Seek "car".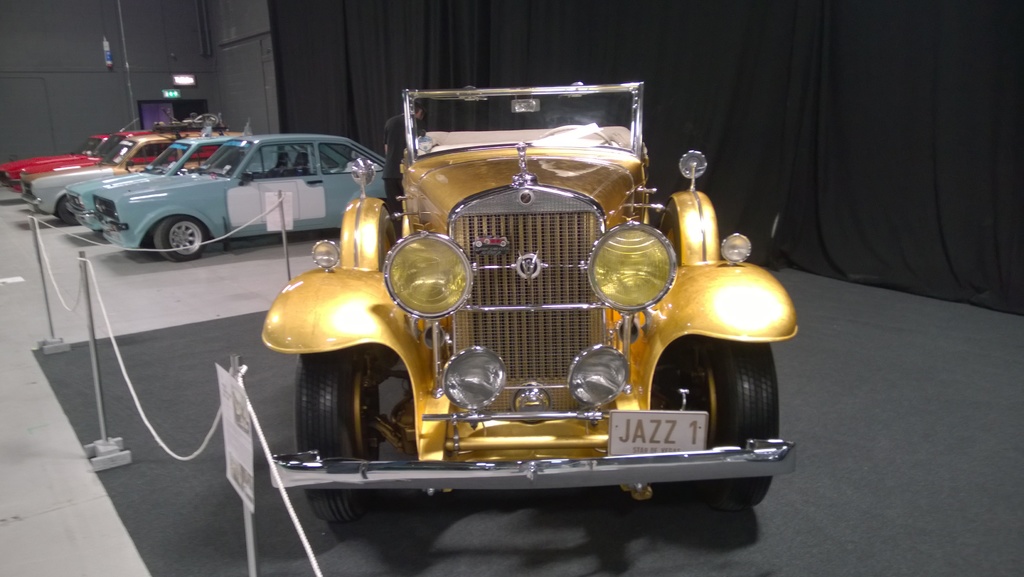
[left=220, top=78, right=774, bottom=546].
